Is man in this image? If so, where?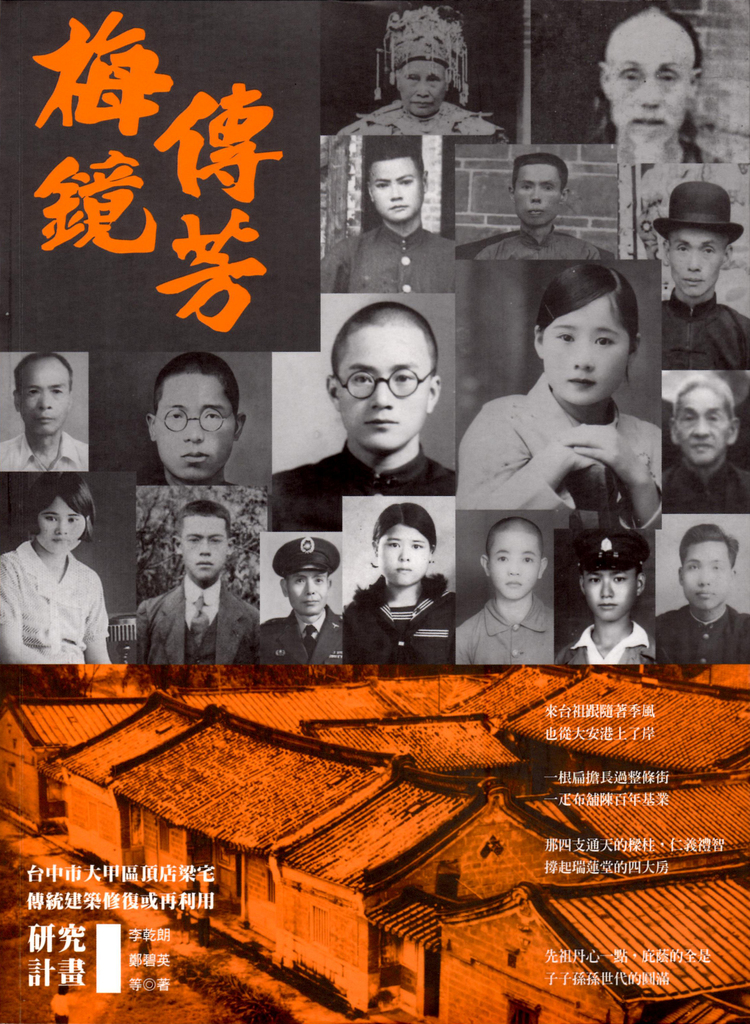
Yes, at Rect(660, 519, 749, 662).
